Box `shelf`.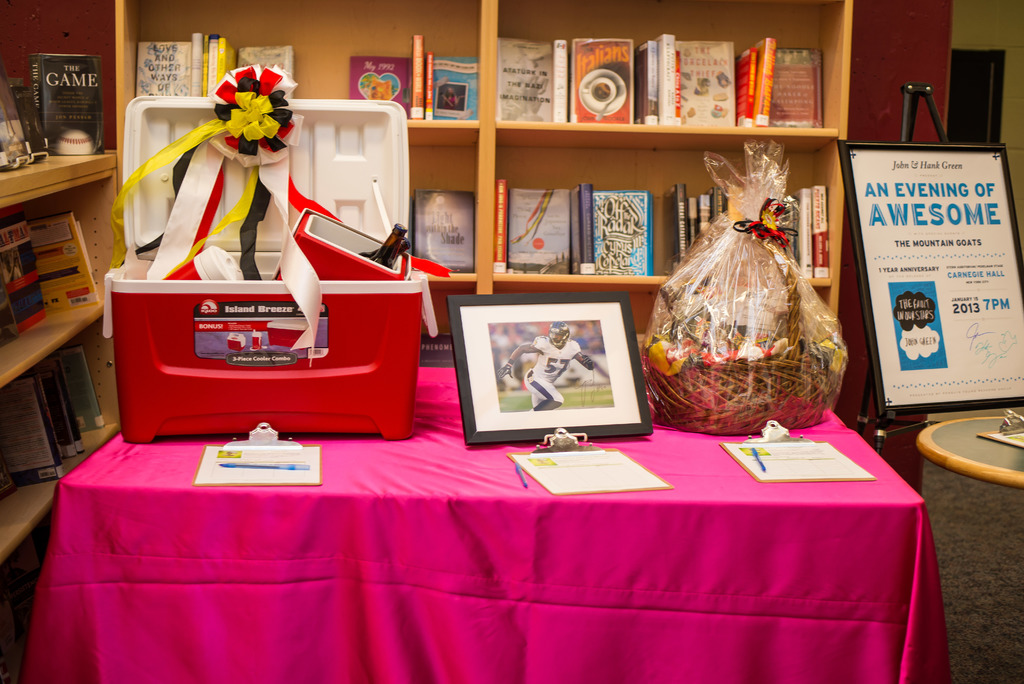
[left=116, top=110, right=487, bottom=283].
